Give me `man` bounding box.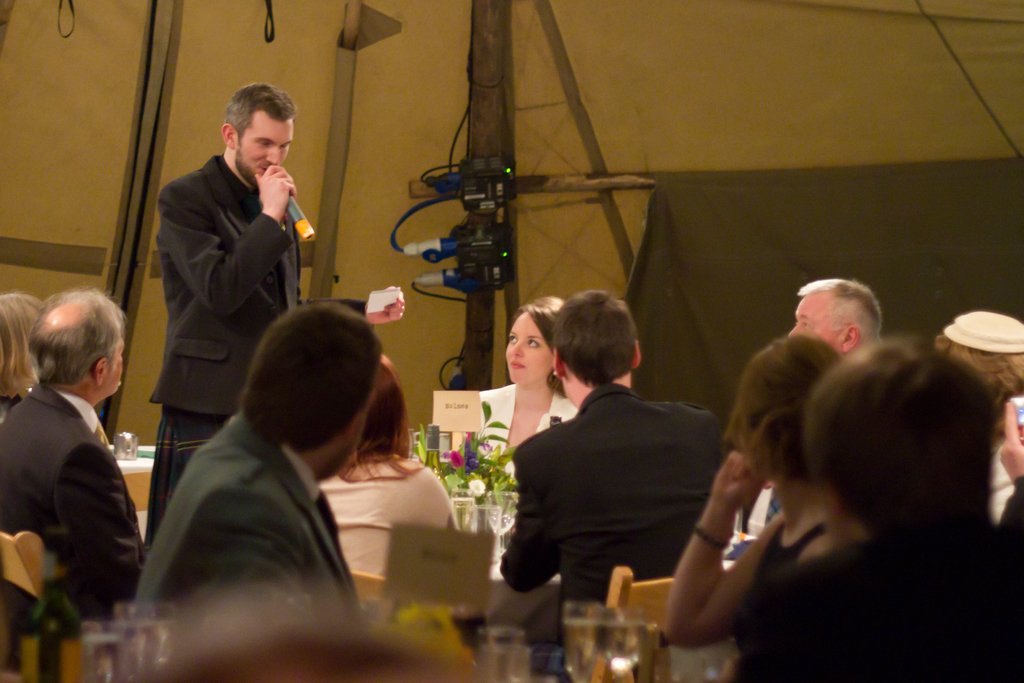
(0, 286, 141, 621).
